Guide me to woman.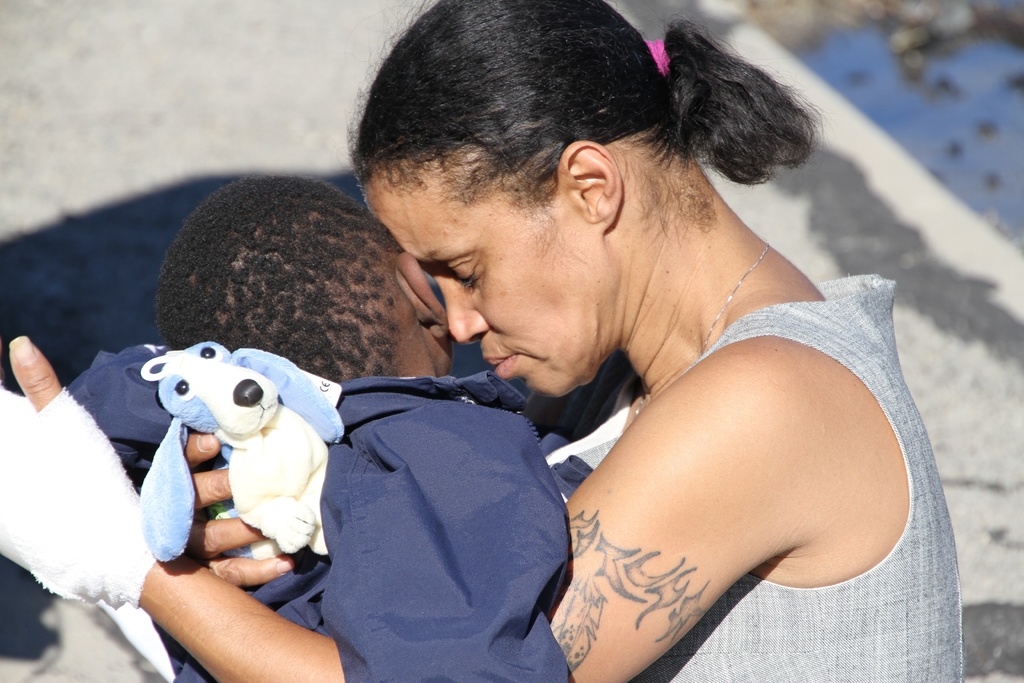
Guidance: (left=0, top=0, right=962, bottom=682).
